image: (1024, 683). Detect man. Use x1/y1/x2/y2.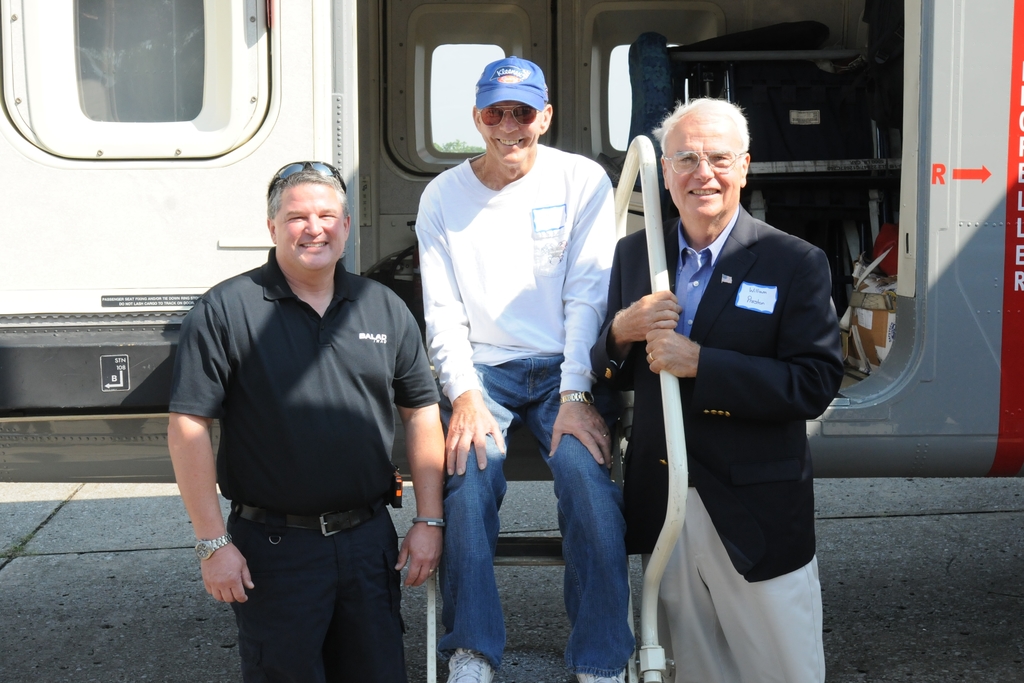
410/54/617/682.
